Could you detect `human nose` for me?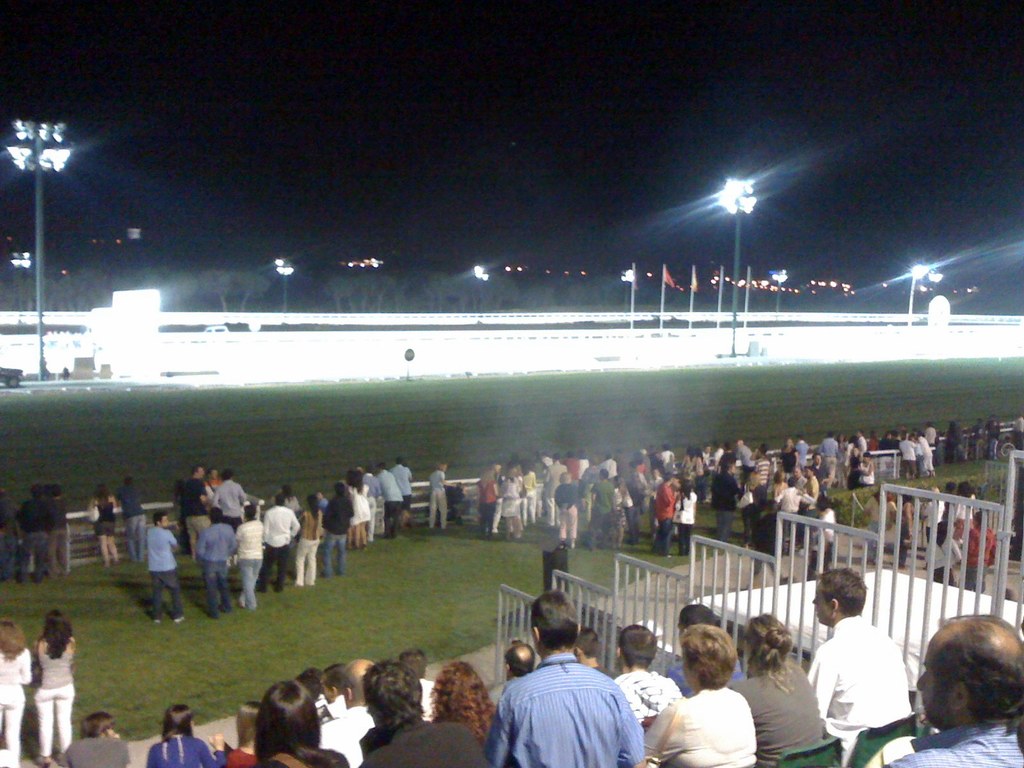
Detection result: <bbox>916, 671, 929, 690</bbox>.
